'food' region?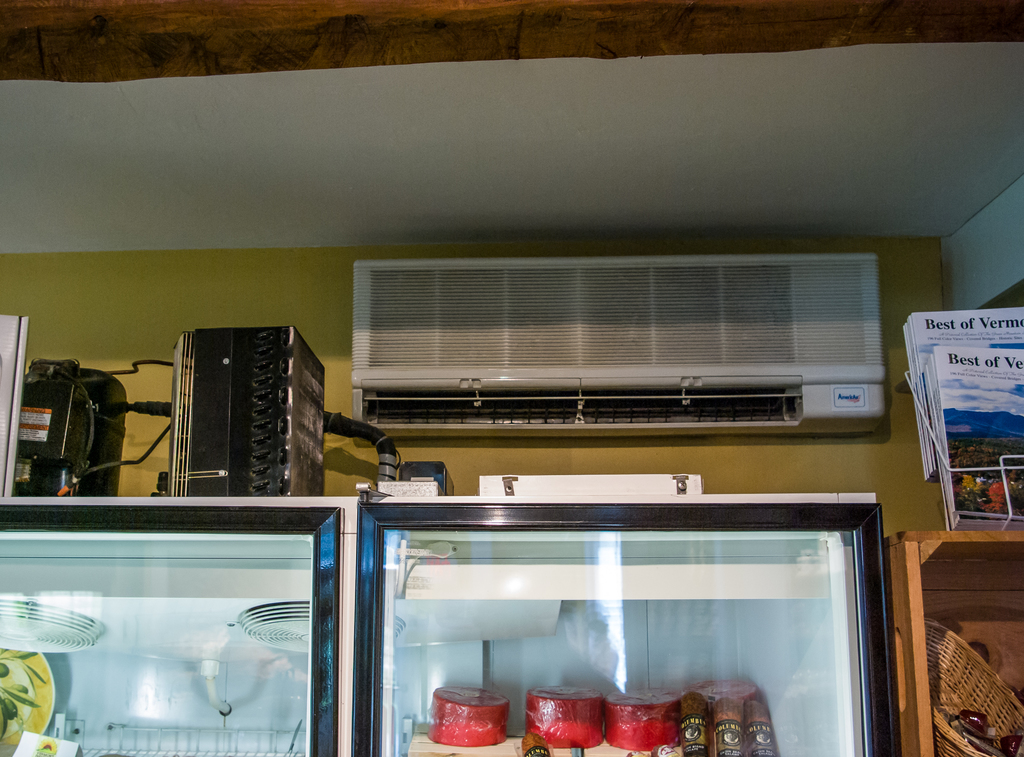
detection(522, 682, 605, 751)
